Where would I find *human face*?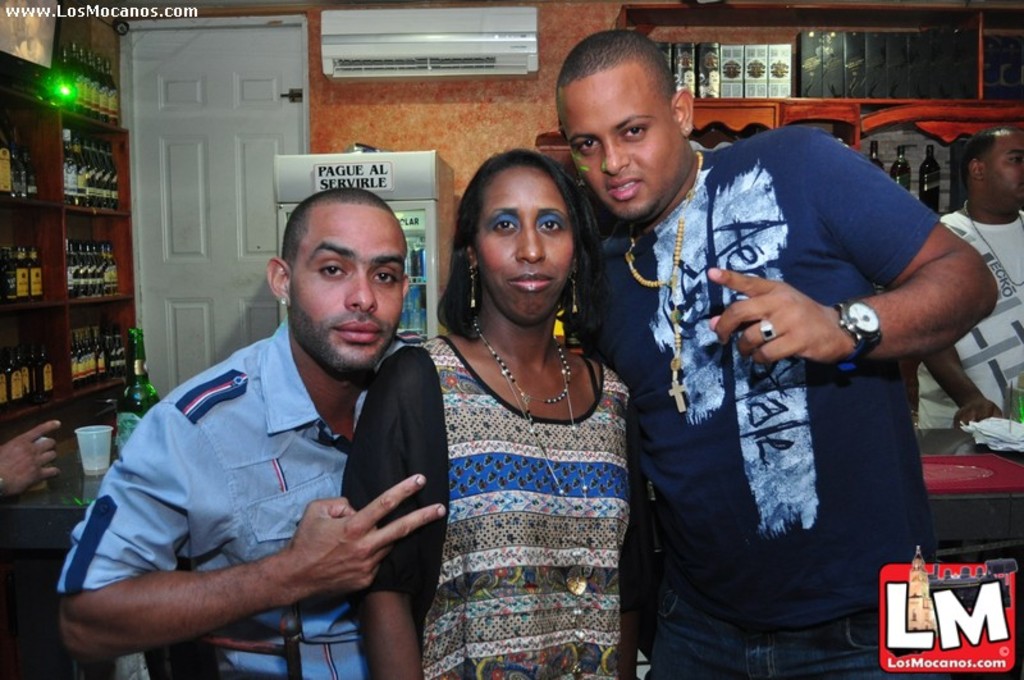
At bbox=(982, 132, 1023, 210).
